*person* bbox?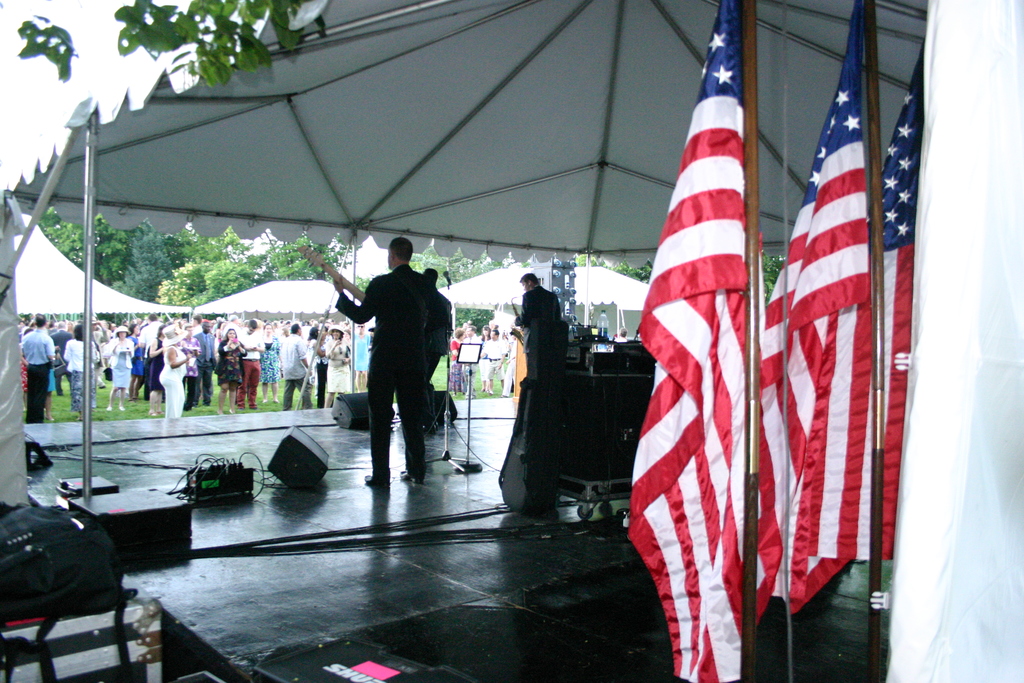
(left=355, top=325, right=371, bottom=392)
